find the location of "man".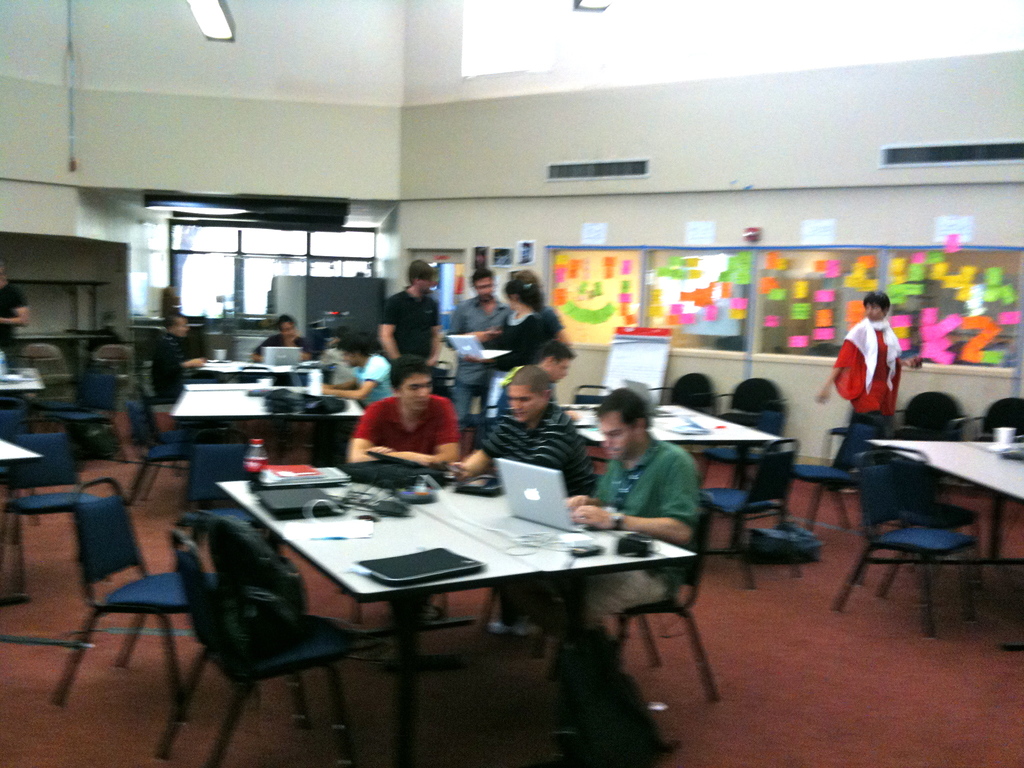
Location: left=149, top=309, right=210, bottom=436.
